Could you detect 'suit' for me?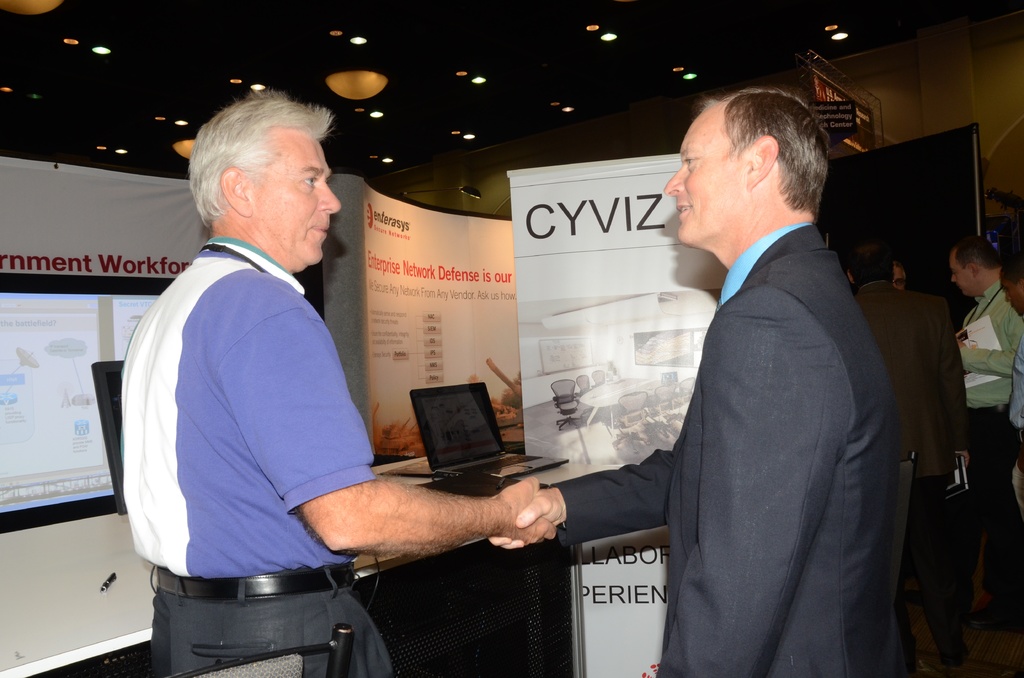
Detection result: {"x1": 582, "y1": 122, "x2": 920, "y2": 666}.
